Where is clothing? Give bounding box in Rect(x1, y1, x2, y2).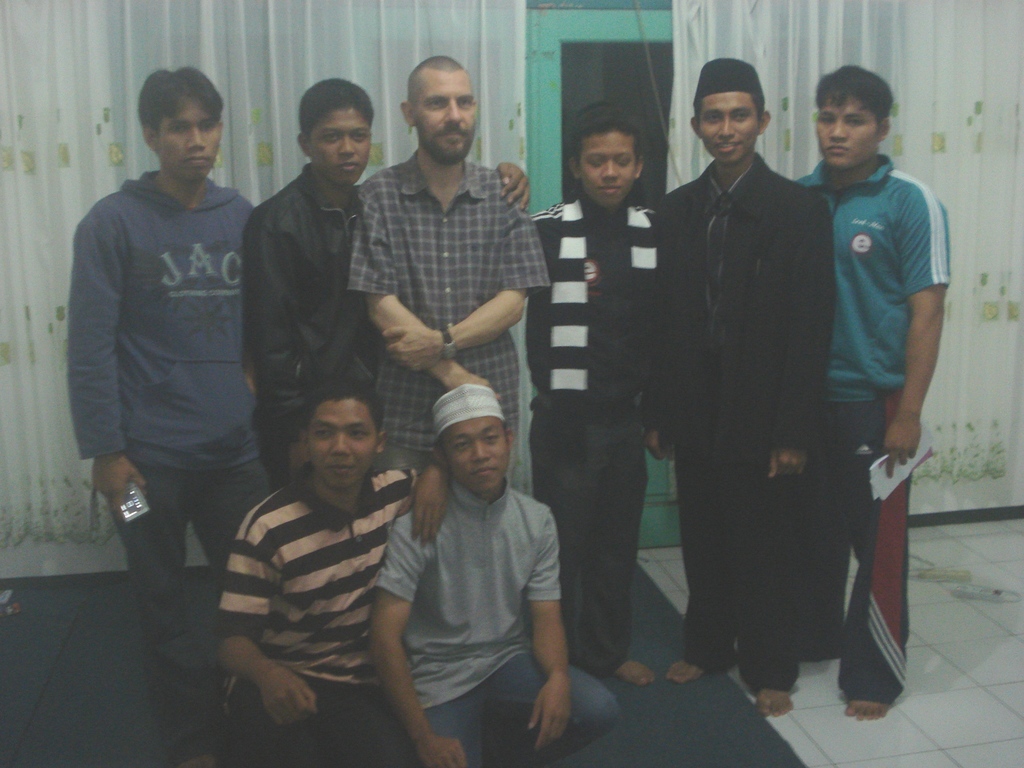
Rect(202, 422, 417, 735).
